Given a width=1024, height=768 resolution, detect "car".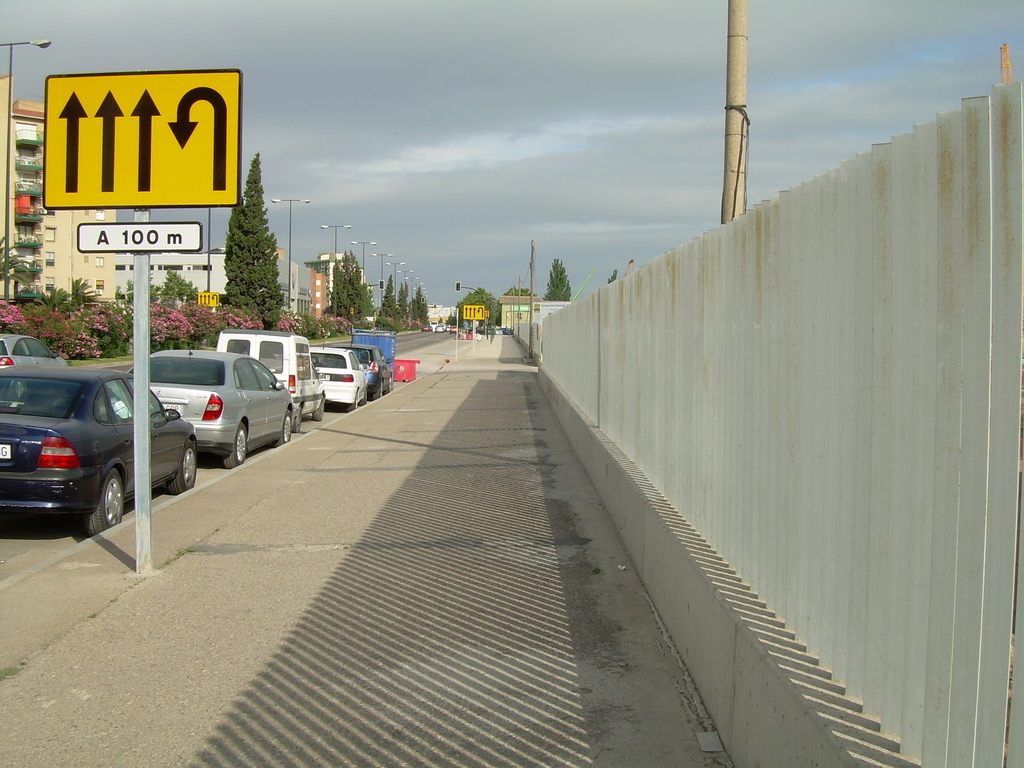
322, 344, 395, 399.
